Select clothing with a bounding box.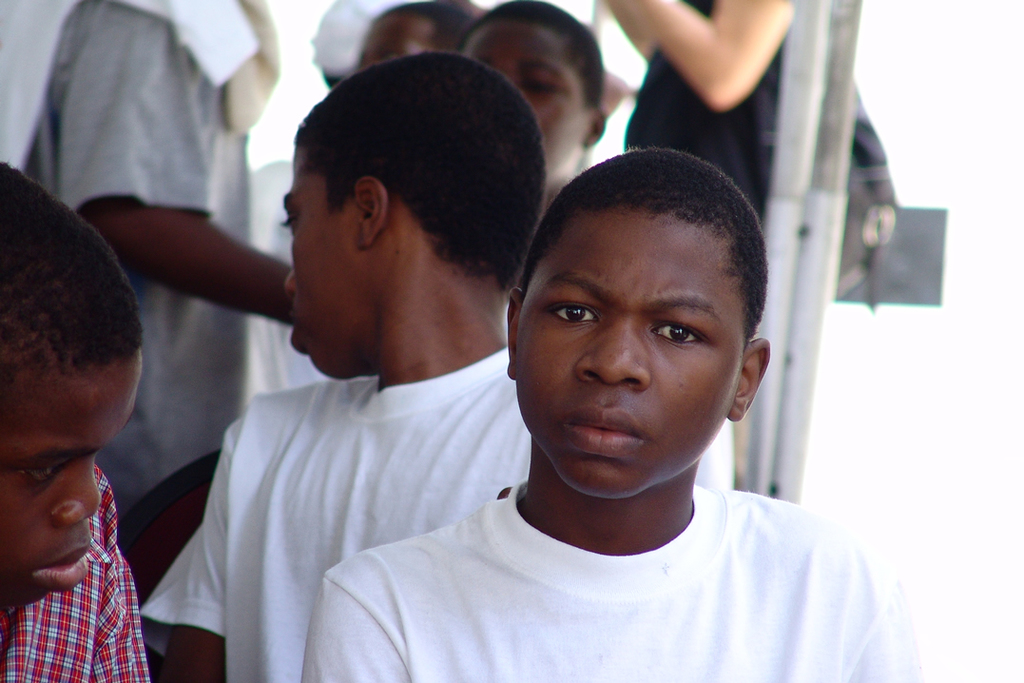
[x1=0, y1=462, x2=150, y2=682].
